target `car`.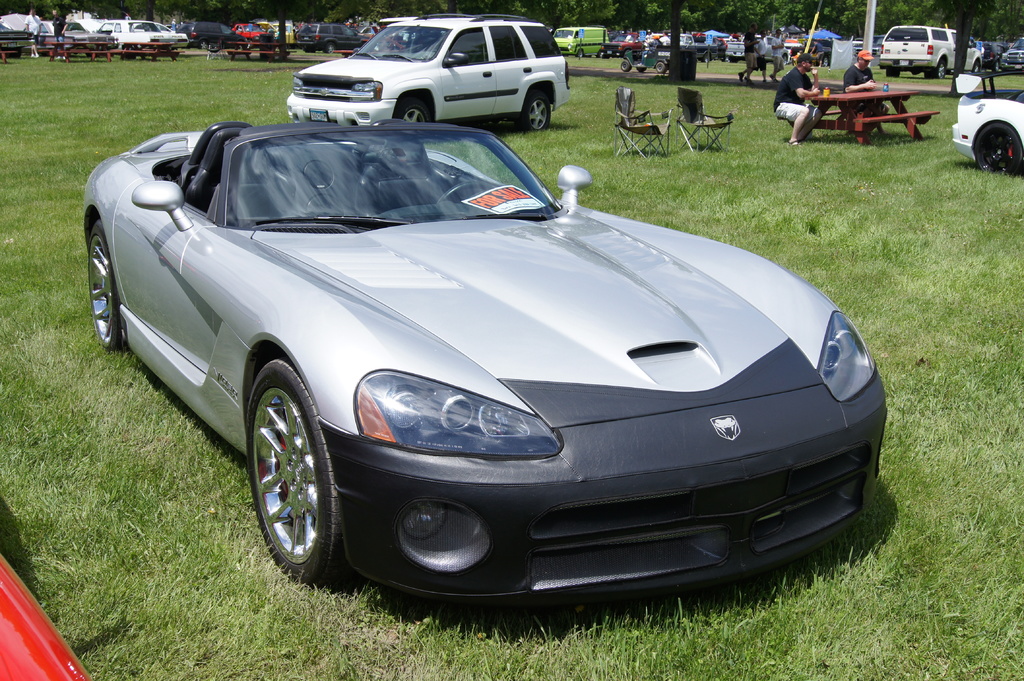
Target region: {"left": 283, "top": 13, "right": 572, "bottom": 136}.
